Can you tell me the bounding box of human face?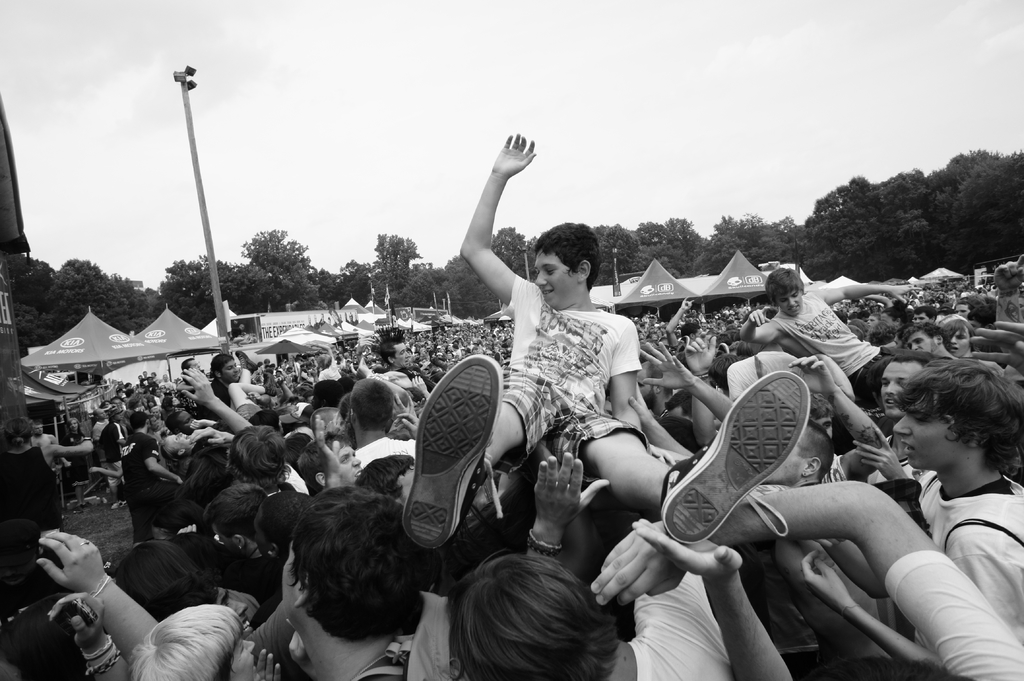
rect(228, 627, 260, 680).
